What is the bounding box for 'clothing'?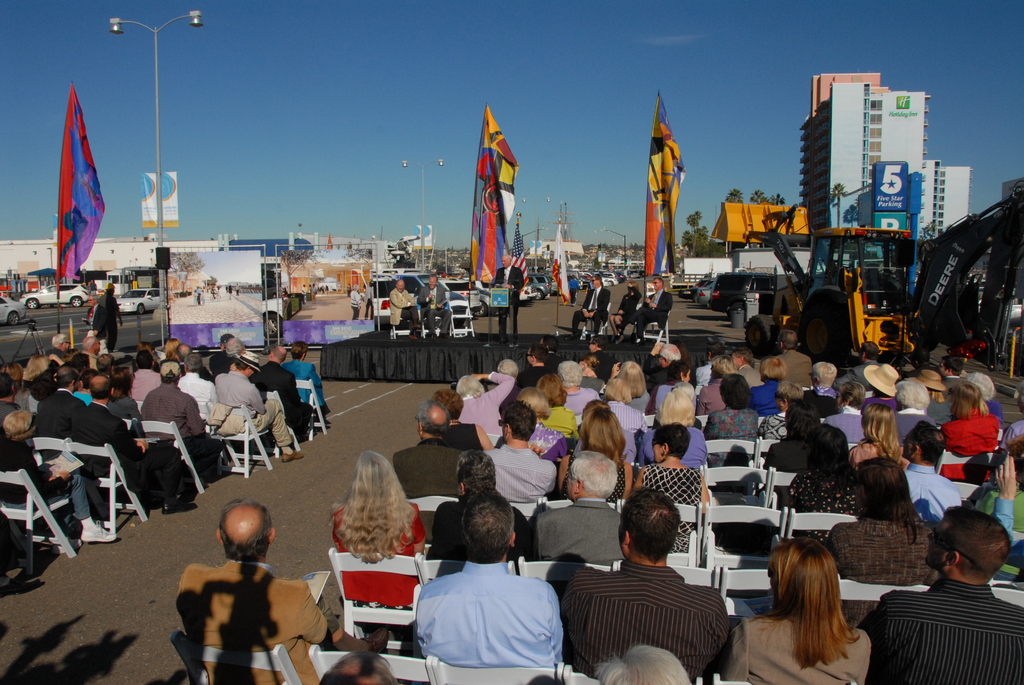
pyautogui.locateOnScreen(607, 452, 627, 504).
